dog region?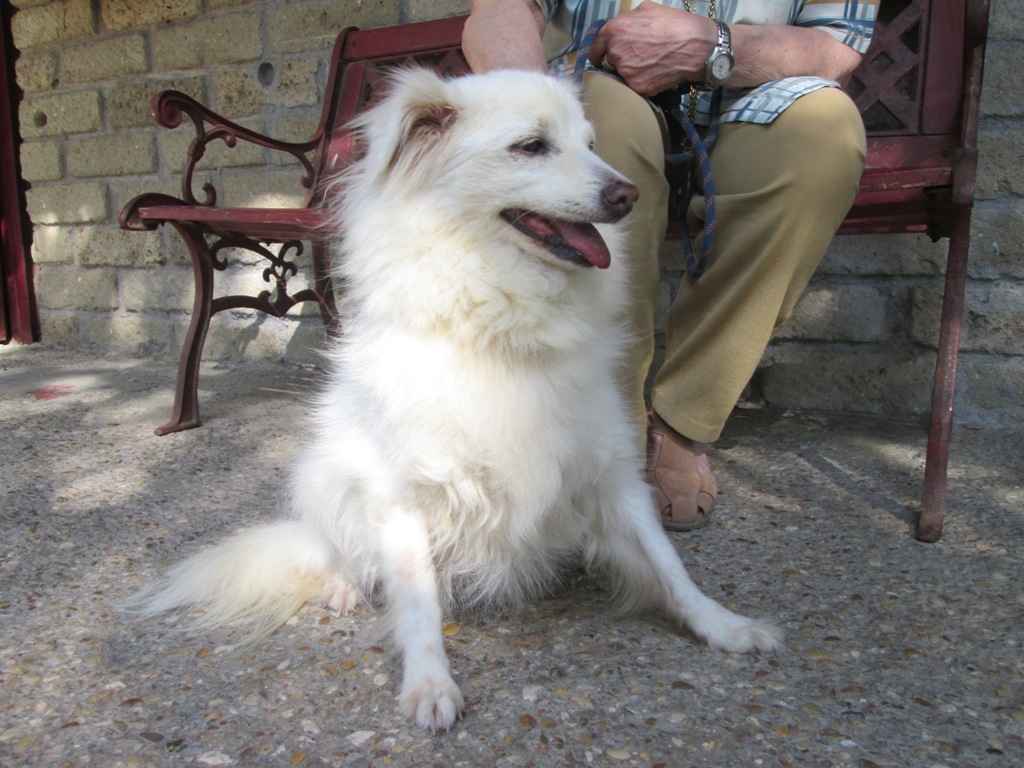
113 58 789 739
